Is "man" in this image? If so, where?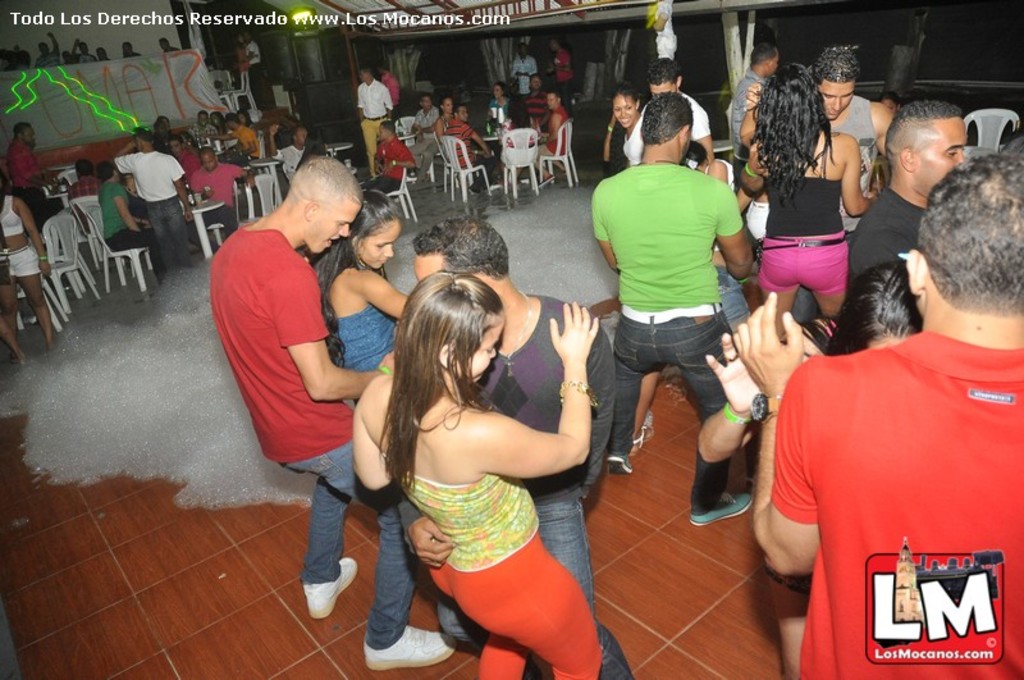
Yes, at (111,129,195,264).
